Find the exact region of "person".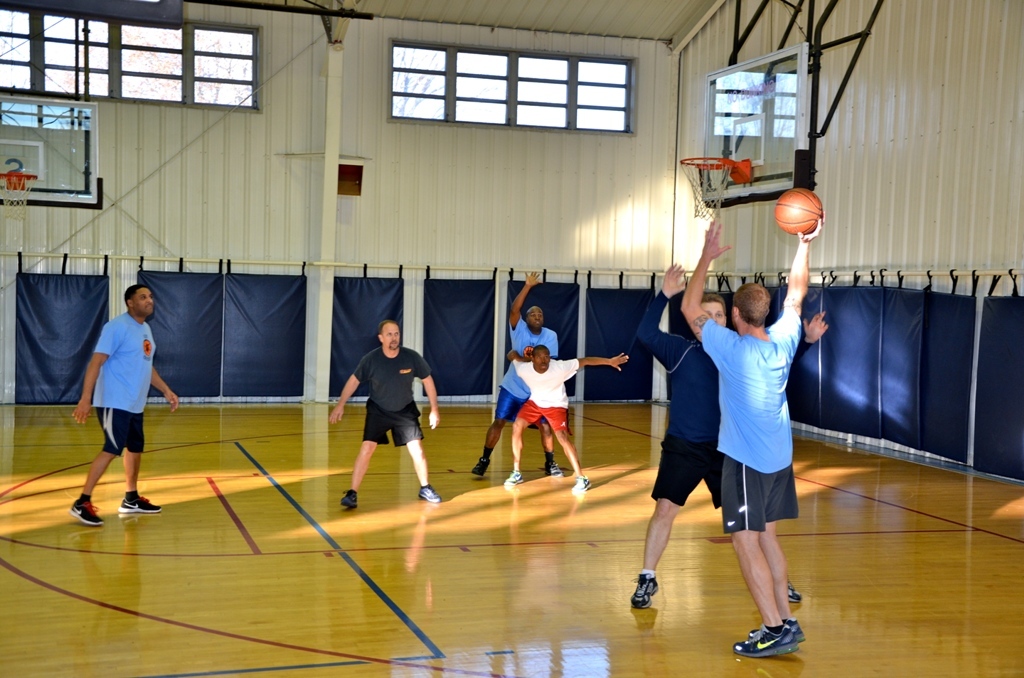
Exact region: [71, 284, 180, 522].
